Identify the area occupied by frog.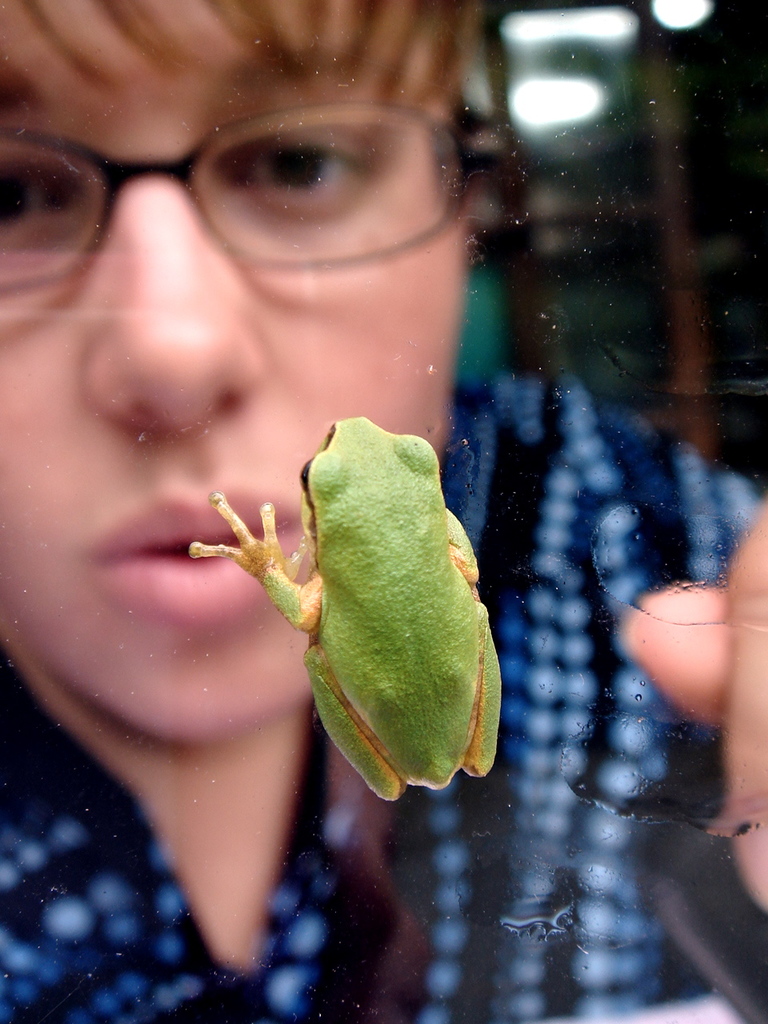
Area: 185/413/507/803.
